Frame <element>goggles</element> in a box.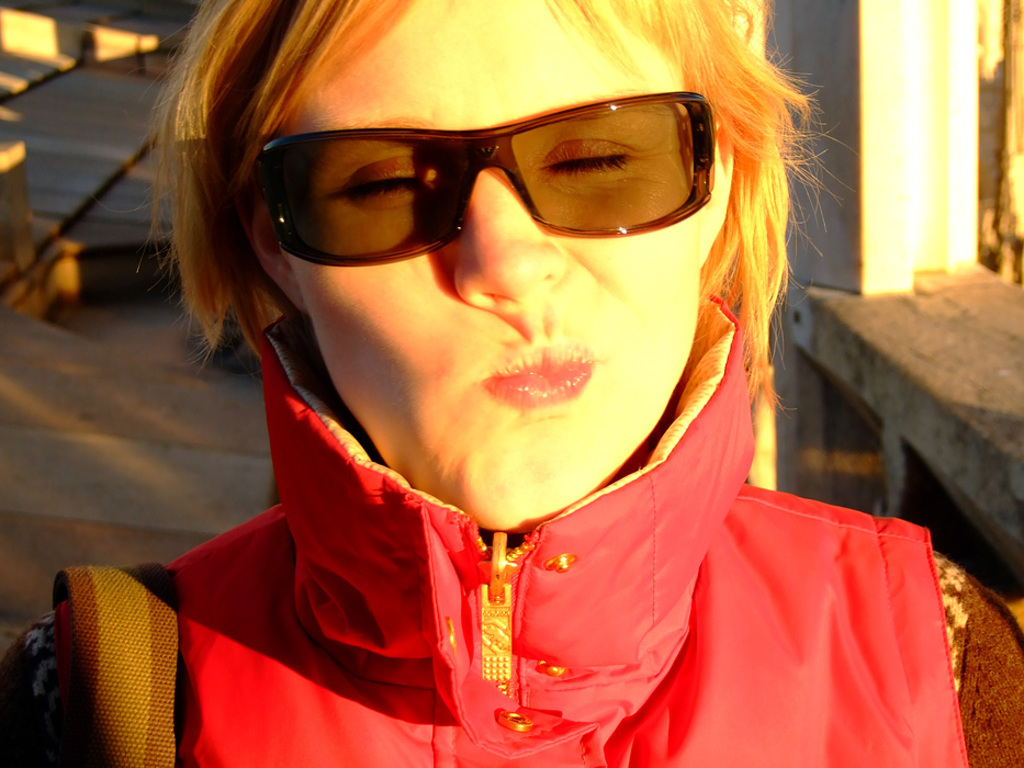
box(236, 93, 736, 255).
